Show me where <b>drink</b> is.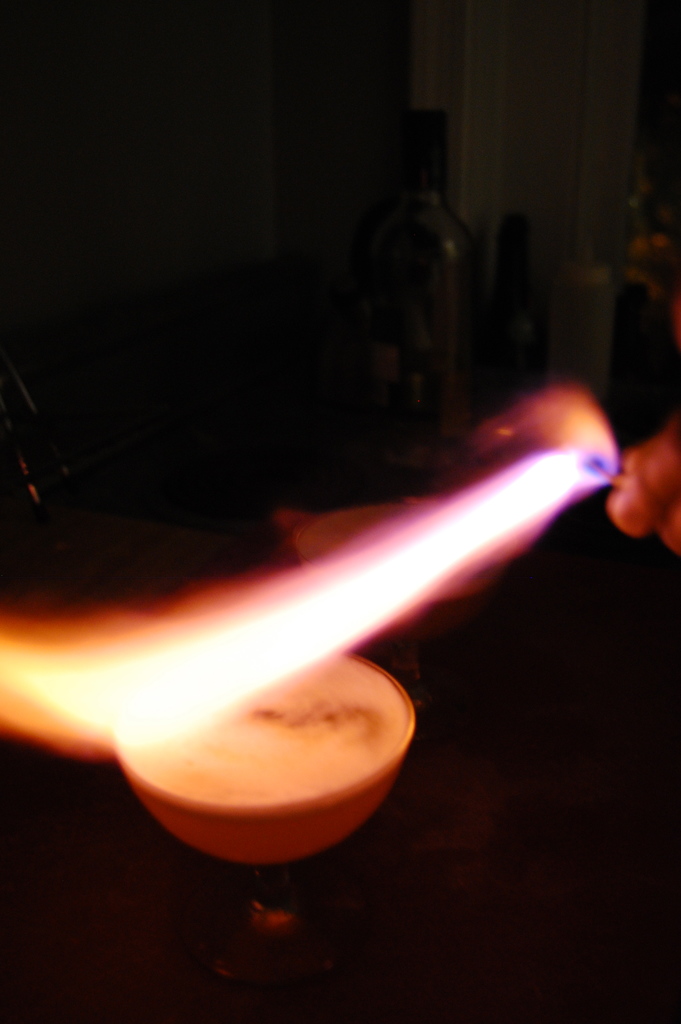
<b>drink</b> is at 124, 648, 420, 874.
